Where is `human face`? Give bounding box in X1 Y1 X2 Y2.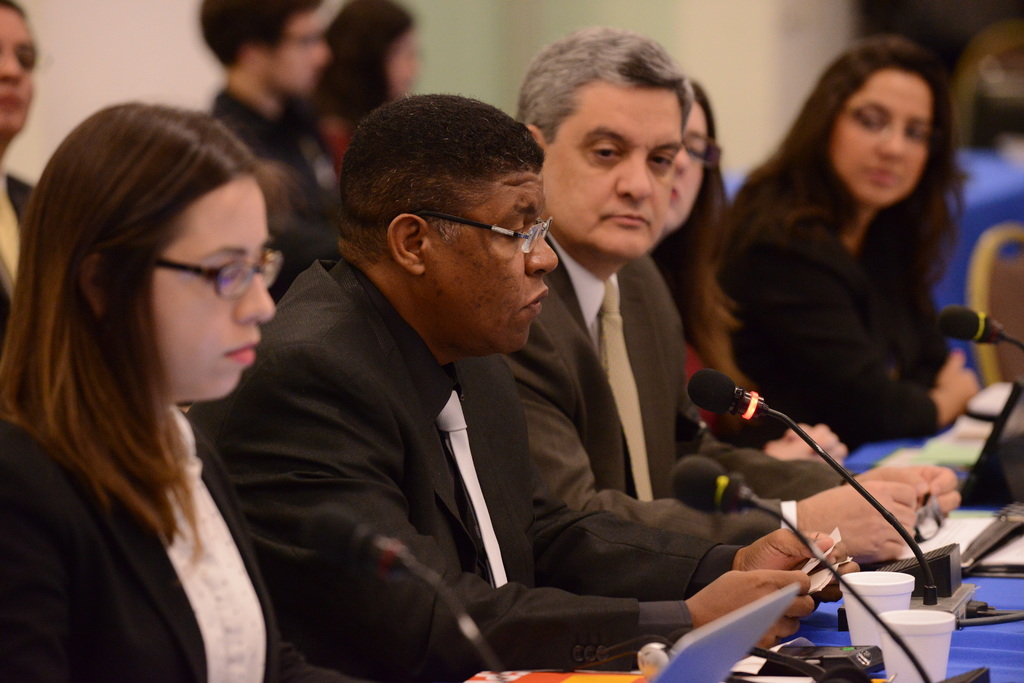
271 8 338 99.
